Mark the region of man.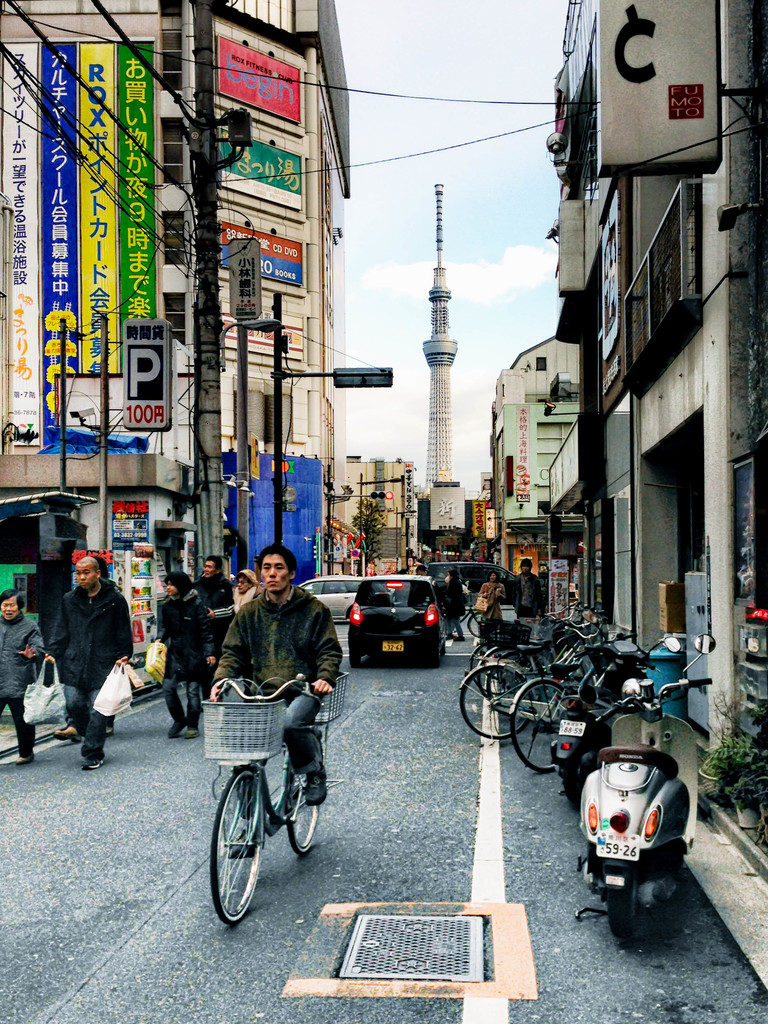
Region: bbox=[33, 545, 127, 772].
